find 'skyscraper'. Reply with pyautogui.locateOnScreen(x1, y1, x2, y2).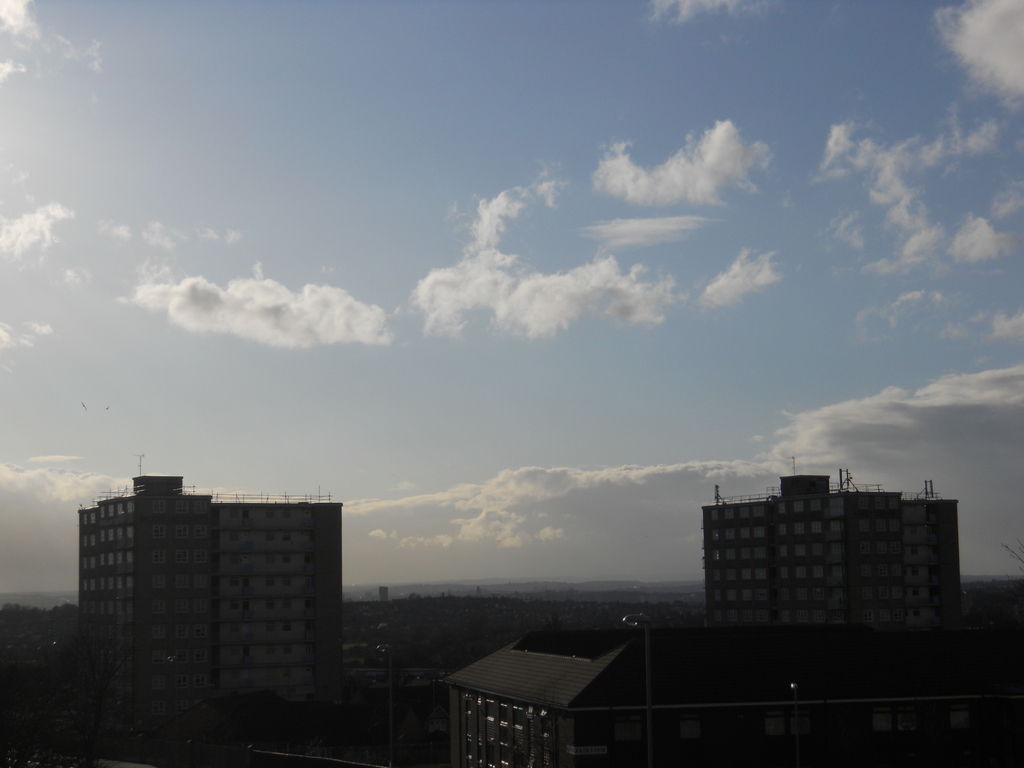
pyautogui.locateOnScreen(74, 465, 347, 737).
